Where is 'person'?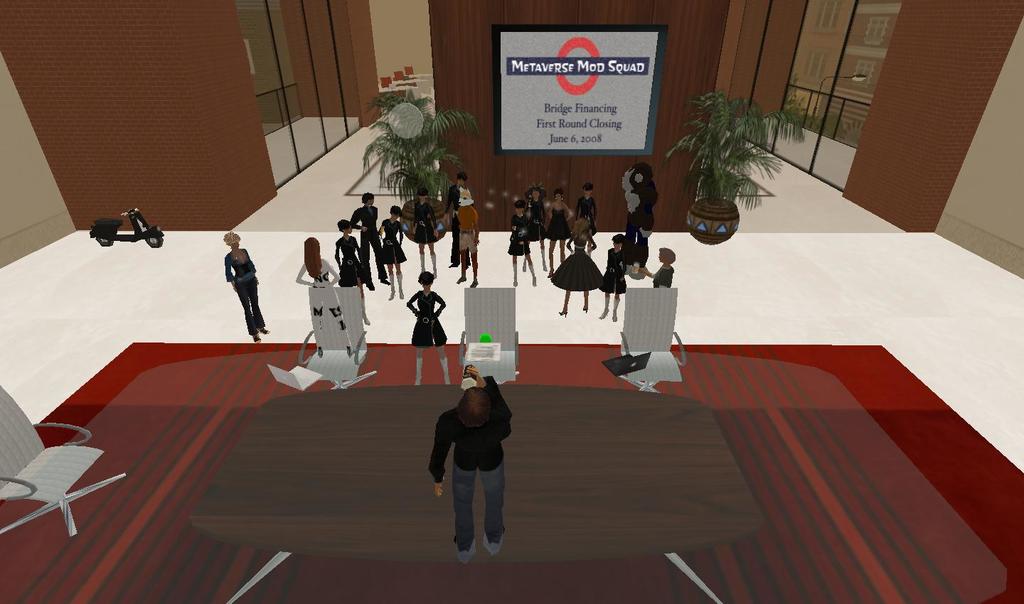
(519,176,551,274).
